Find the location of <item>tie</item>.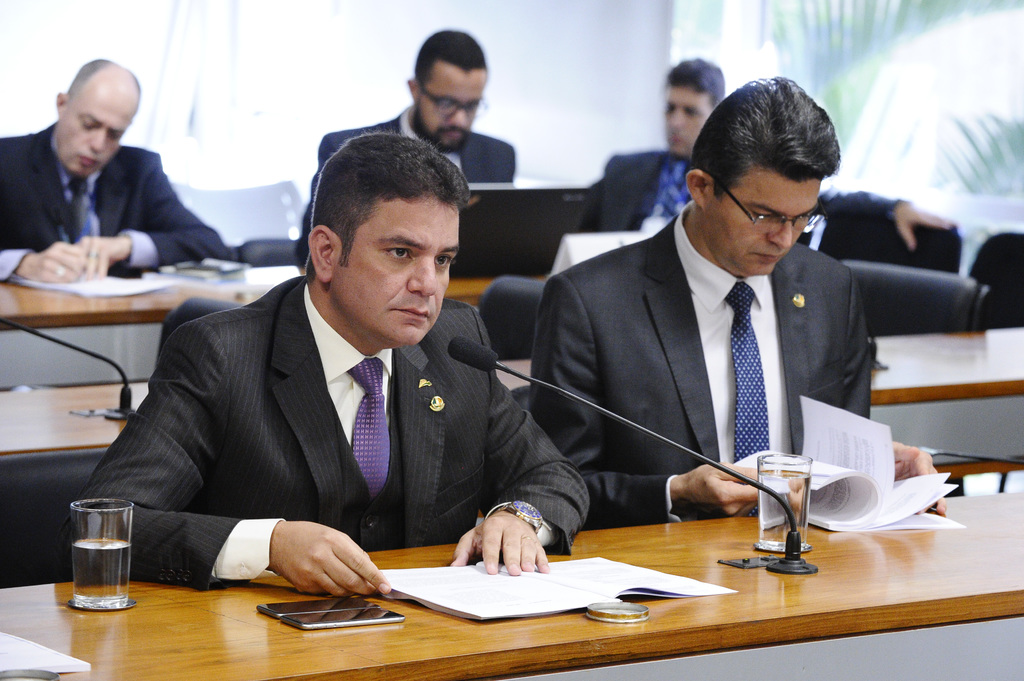
Location: [723,282,771,517].
